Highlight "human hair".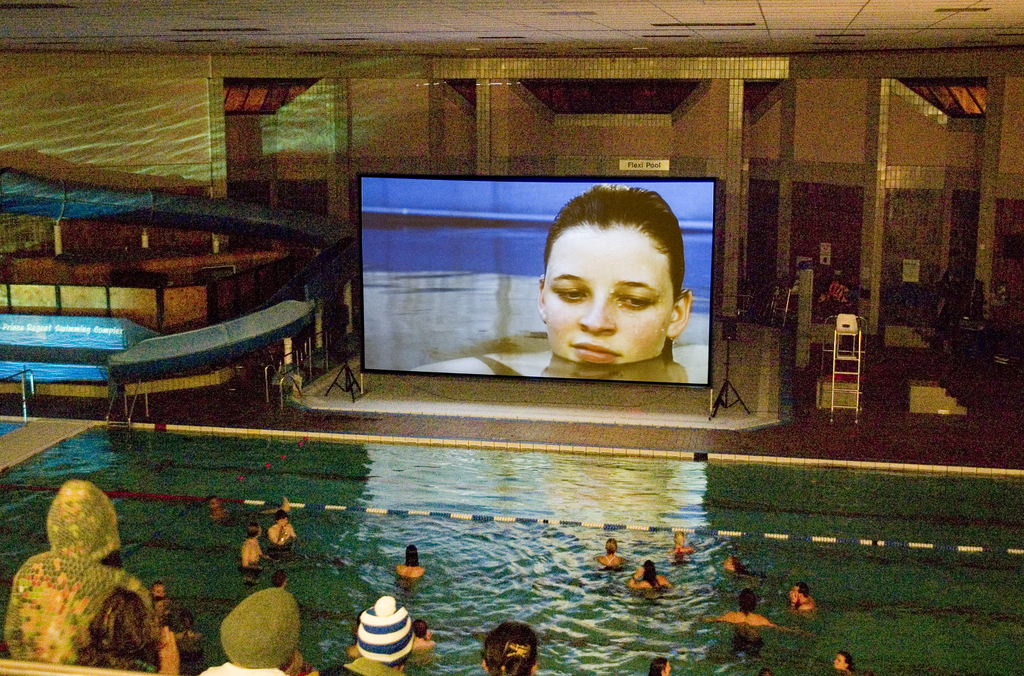
Highlighted region: 541/190/692/339.
